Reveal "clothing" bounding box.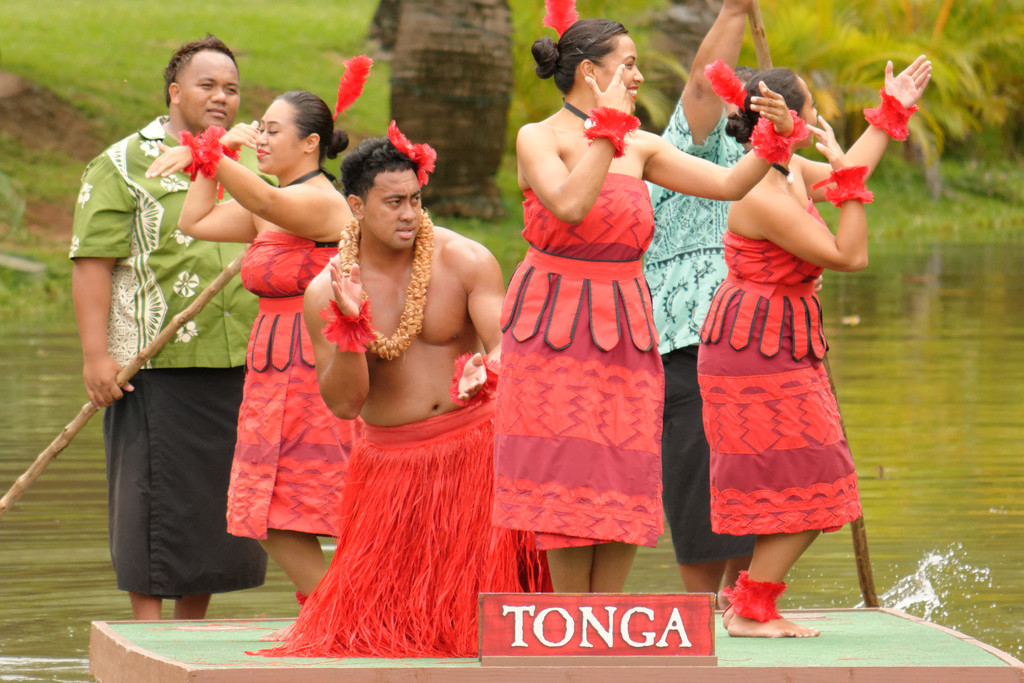
Revealed: 643,97,757,565.
